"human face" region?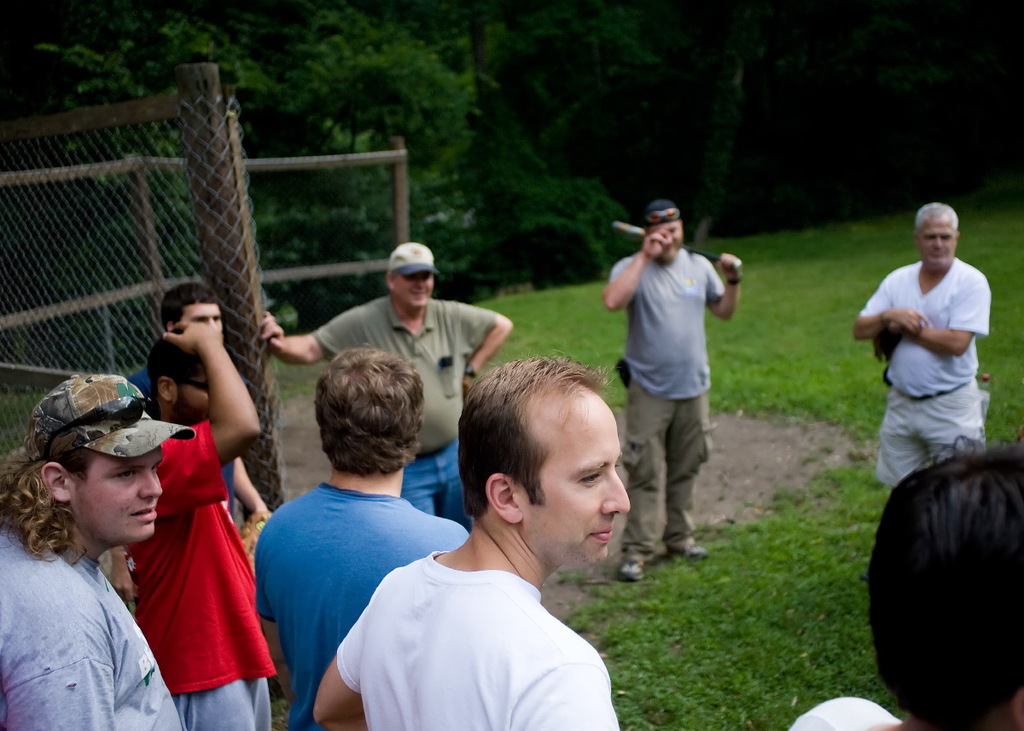
[x1=68, y1=454, x2=166, y2=542]
